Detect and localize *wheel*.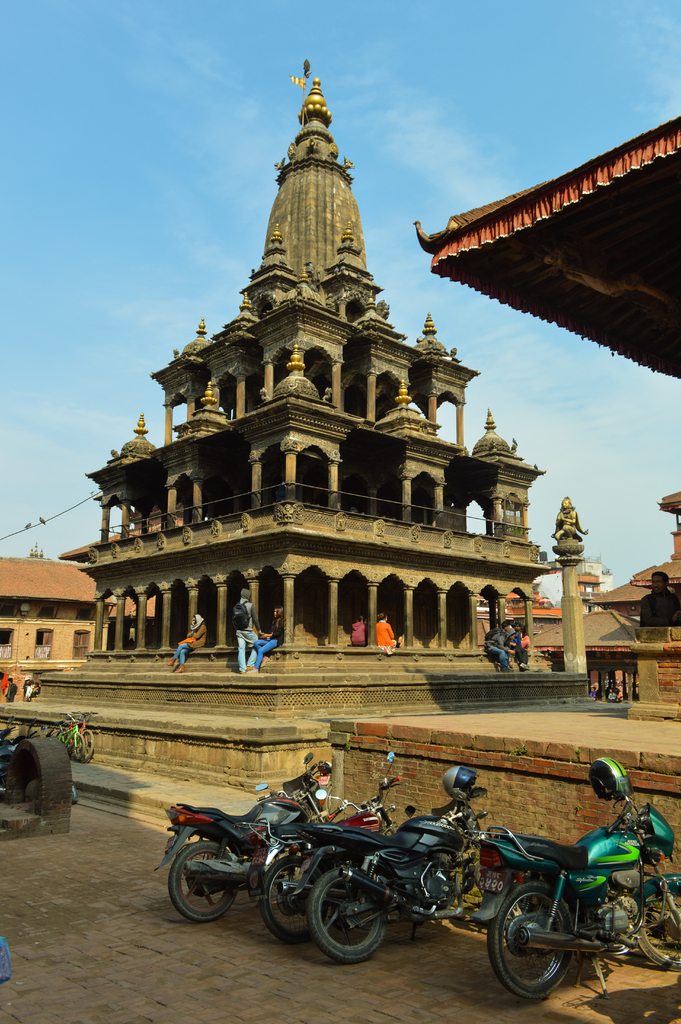
Localized at <region>72, 780, 81, 803</region>.
